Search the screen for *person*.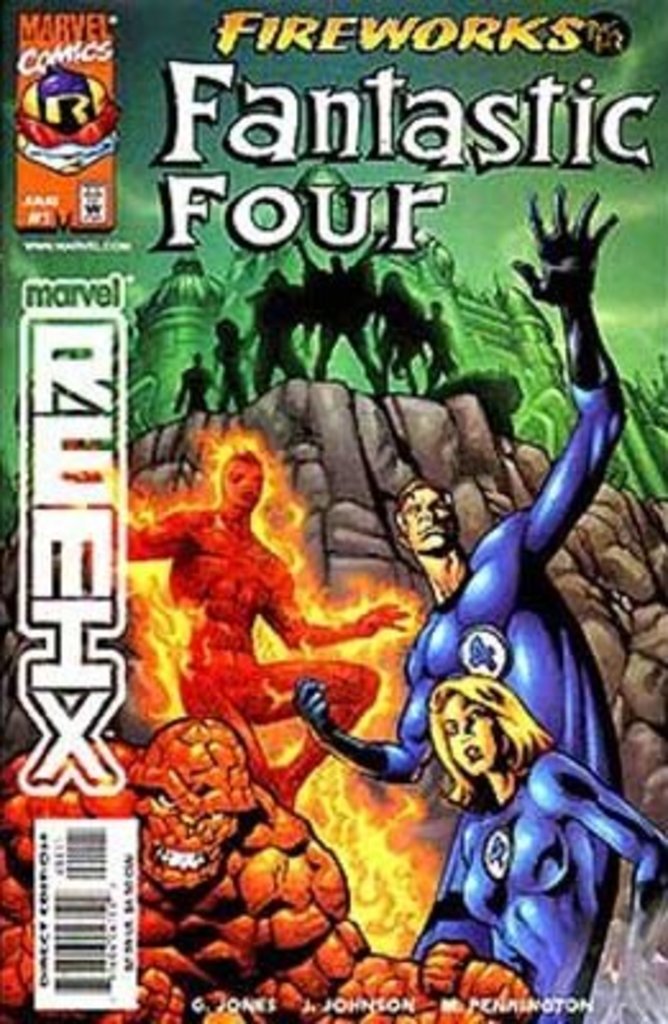
Found at (292, 177, 632, 970).
